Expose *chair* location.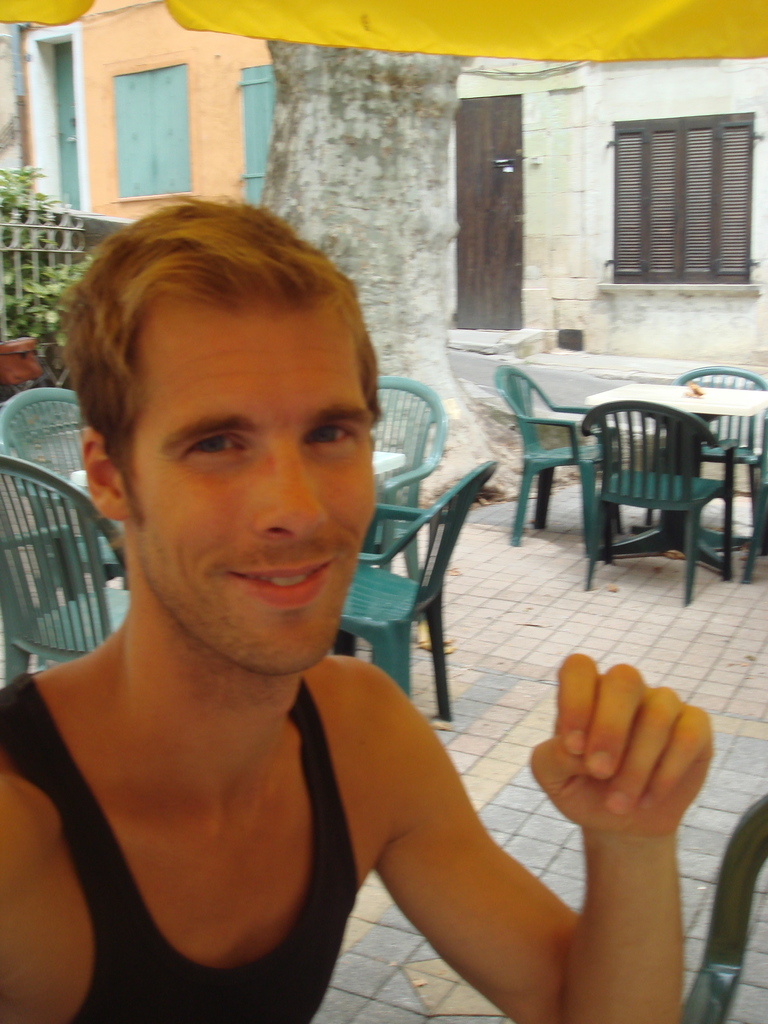
Exposed at bbox=[0, 458, 131, 691].
